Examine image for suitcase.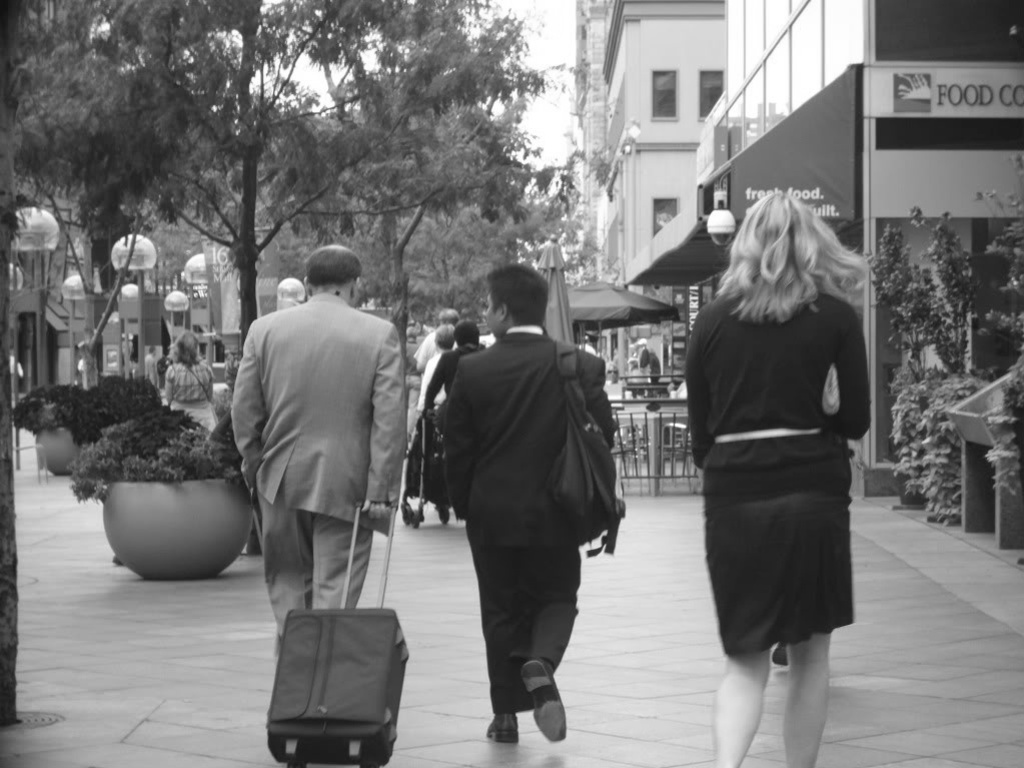
Examination result: select_region(260, 509, 410, 767).
